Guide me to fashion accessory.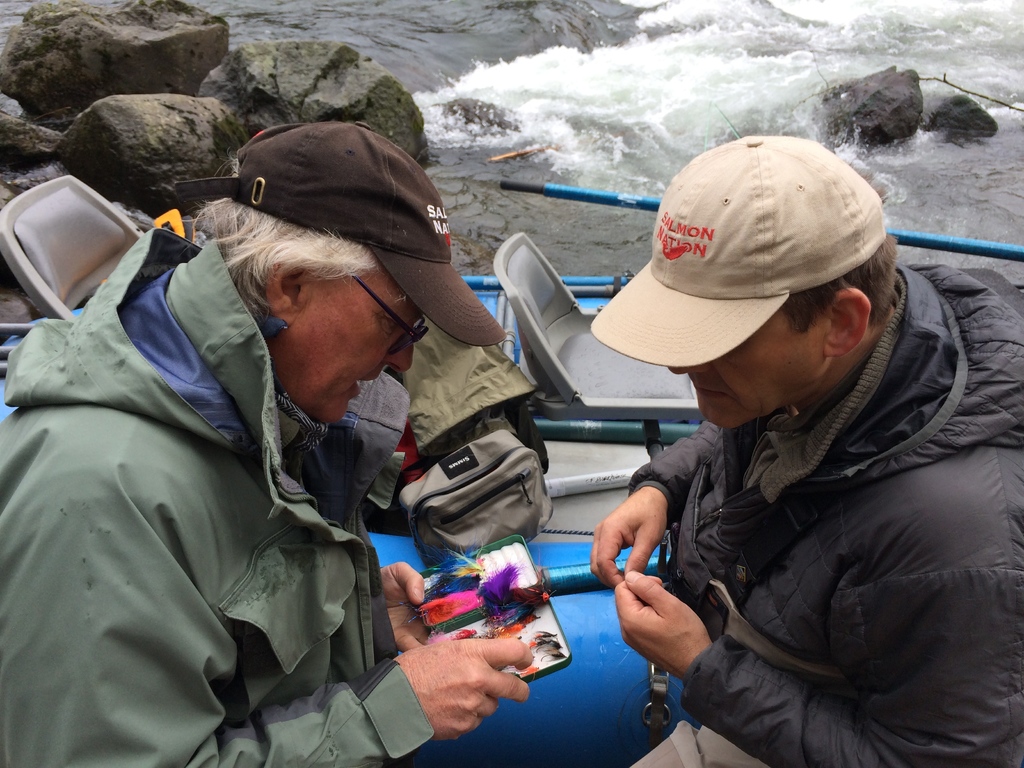
Guidance: [399, 431, 554, 569].
